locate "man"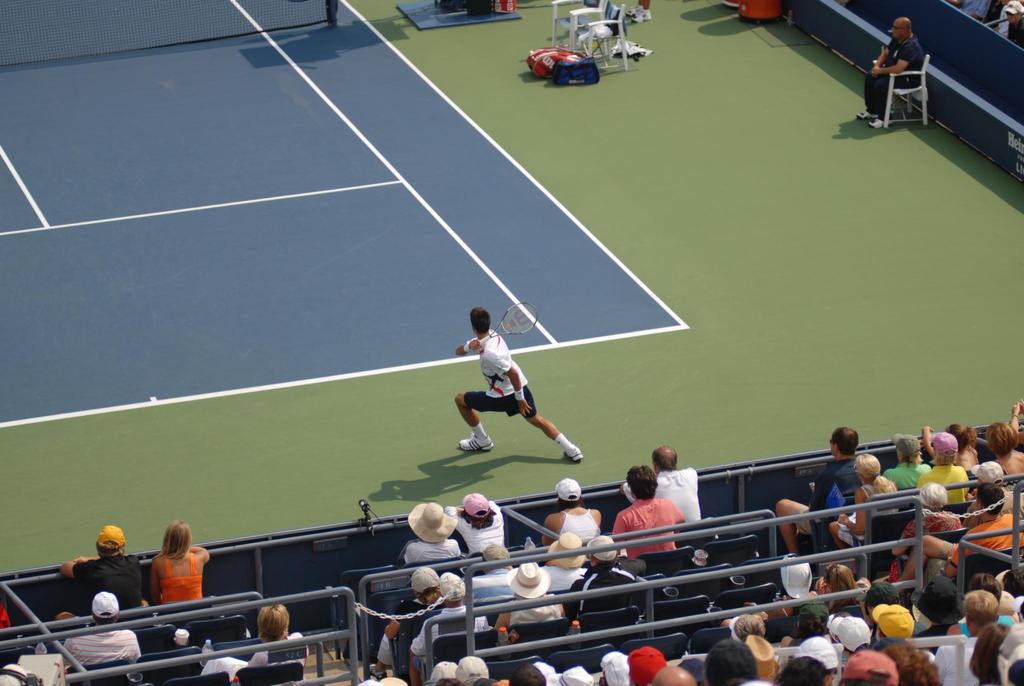
bbox(62, 590, 140, 674)
